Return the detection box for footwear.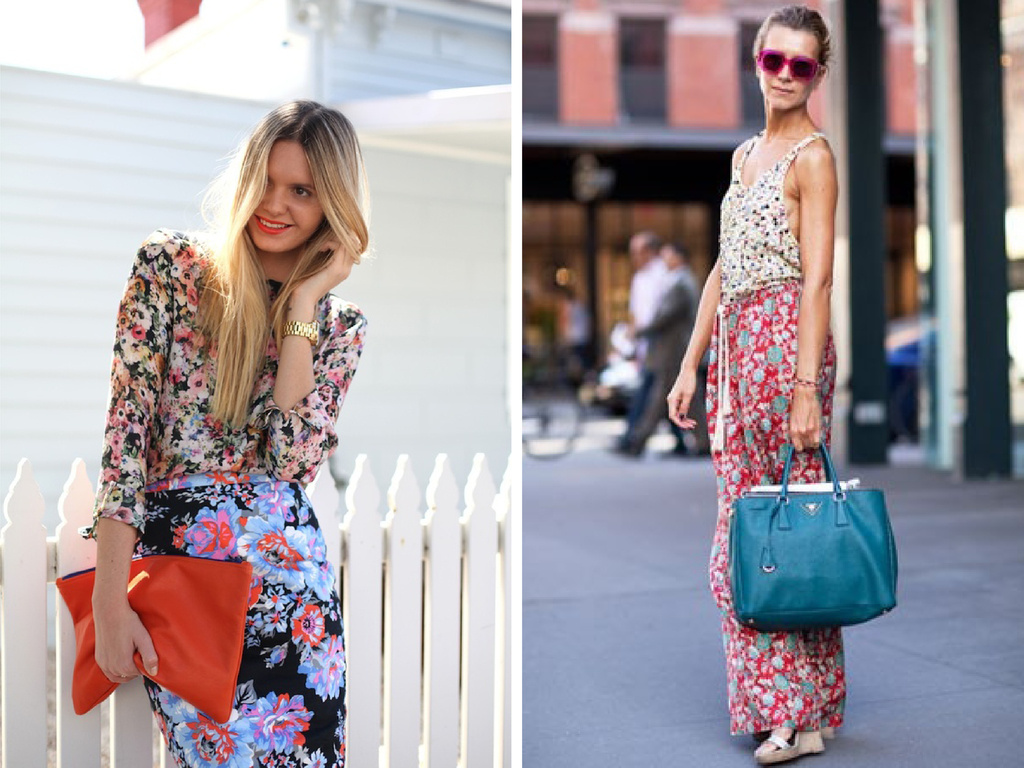
[left=820, top=723, right=835, bottom=742].
